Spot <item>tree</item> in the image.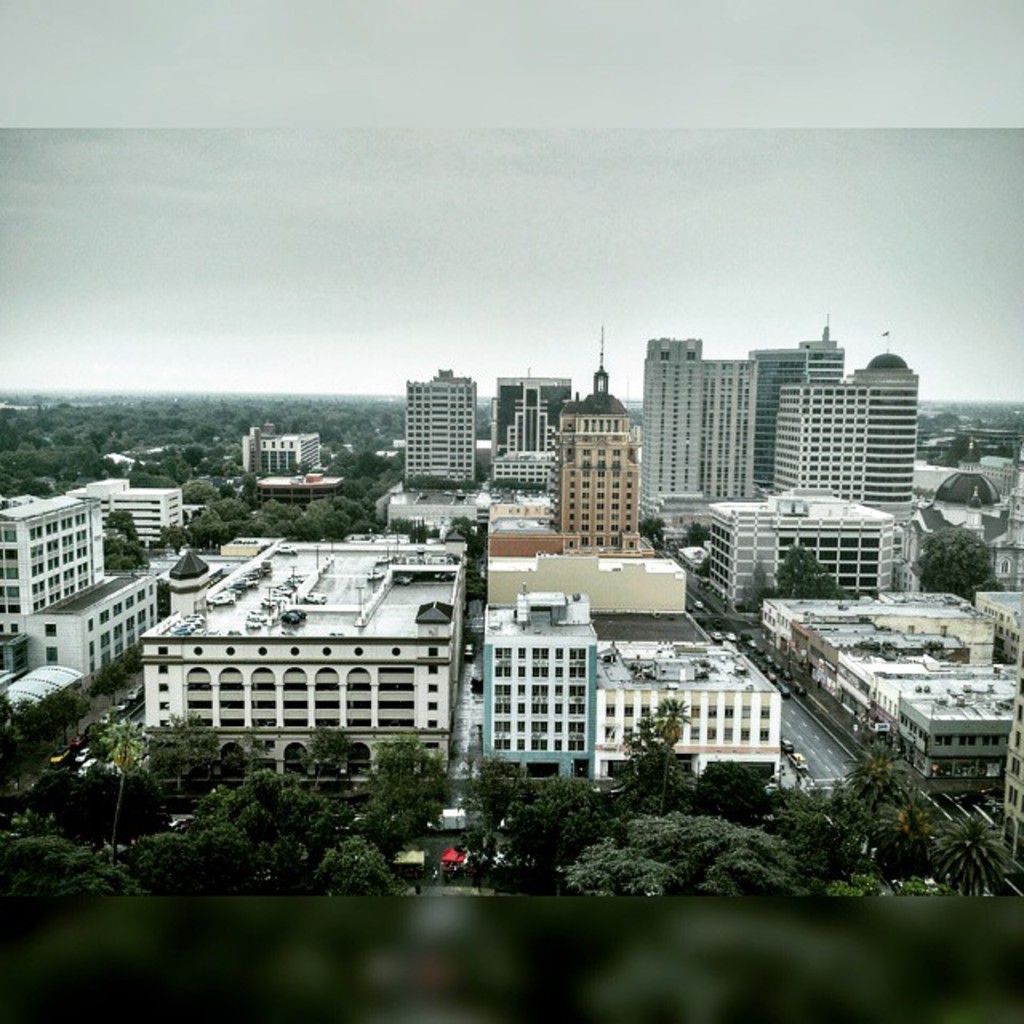
<item>tree</item> found at l=101, t=507, r=144, b=558.
